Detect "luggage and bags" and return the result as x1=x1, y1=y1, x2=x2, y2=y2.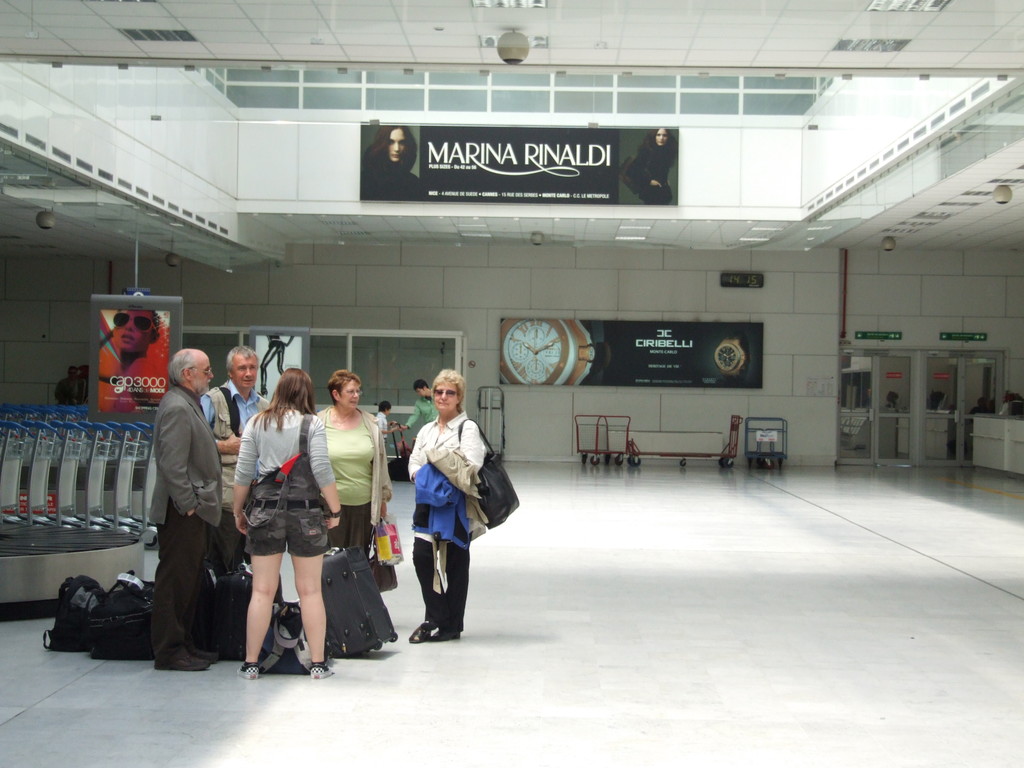
x1=456, y1=414, x2=520, y2=531.
